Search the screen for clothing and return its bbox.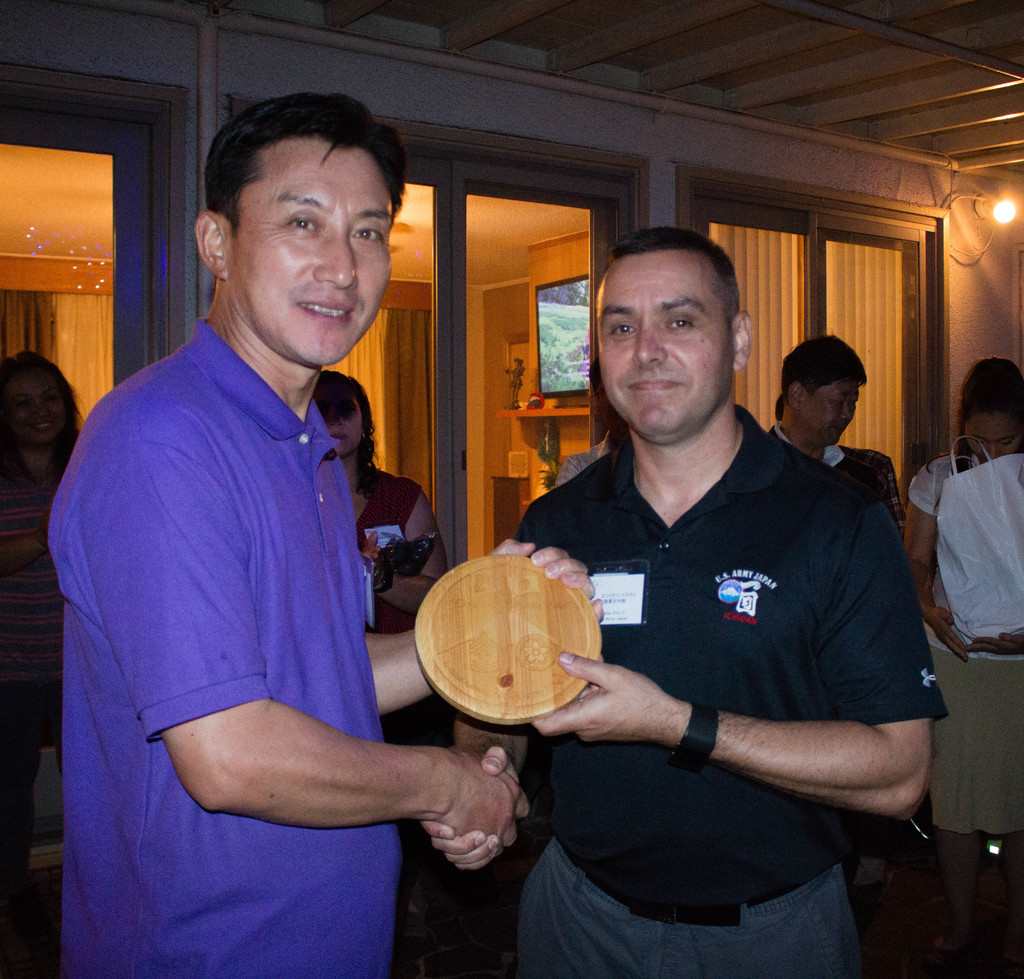
Found: bbox=(768, 421, 884, 491).
